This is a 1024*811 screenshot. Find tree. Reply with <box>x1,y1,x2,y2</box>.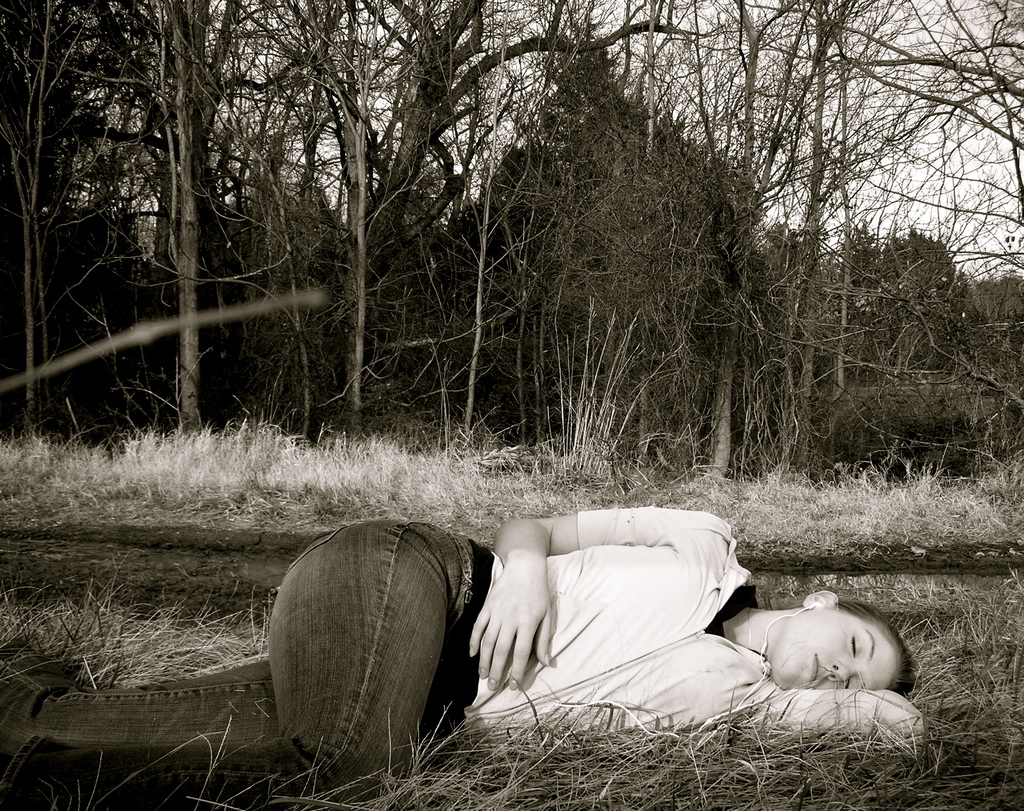
<box>65,0,324,429</box>.
